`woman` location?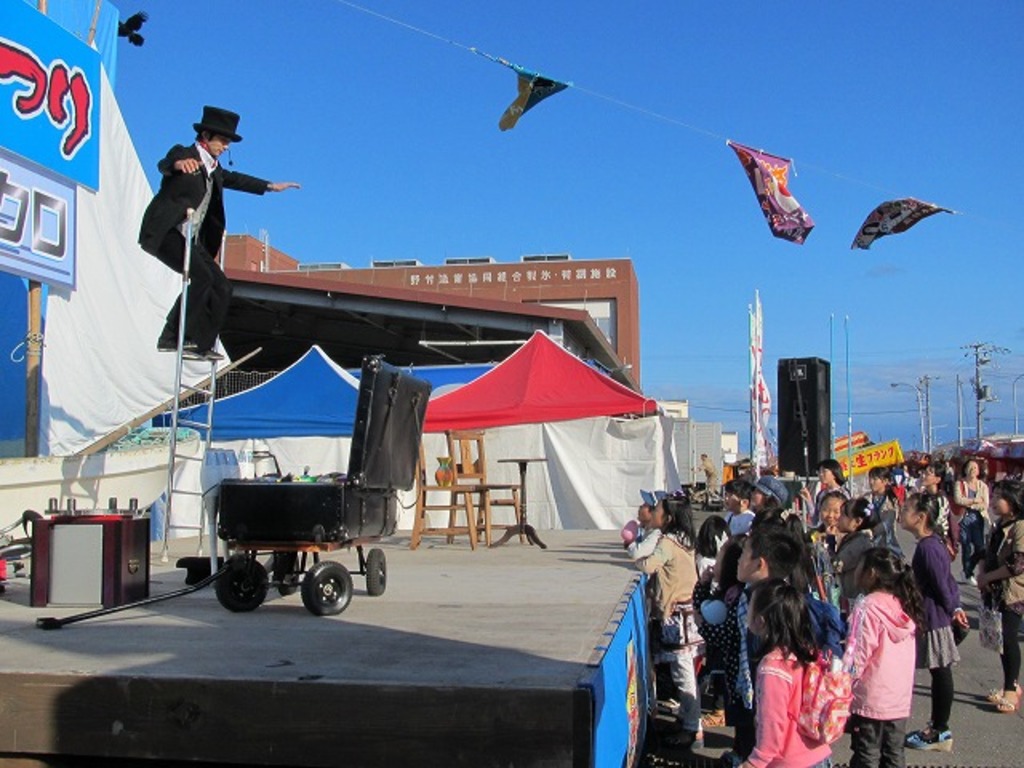
Rect(974, 478, 1022, 706)
